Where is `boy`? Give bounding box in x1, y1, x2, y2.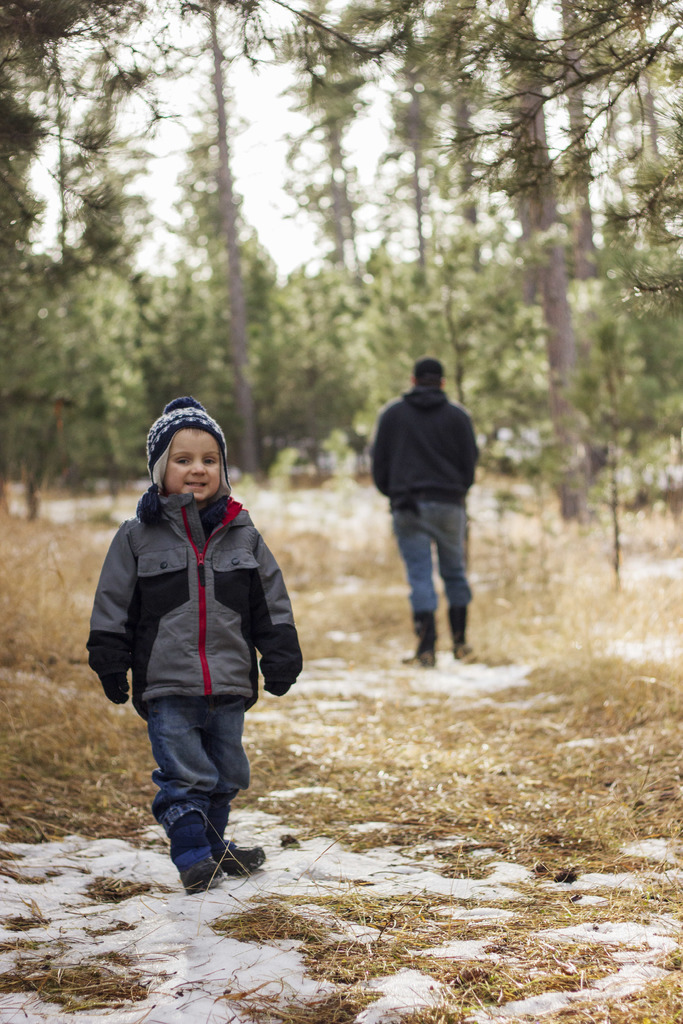
92, 394, 299, 890.
